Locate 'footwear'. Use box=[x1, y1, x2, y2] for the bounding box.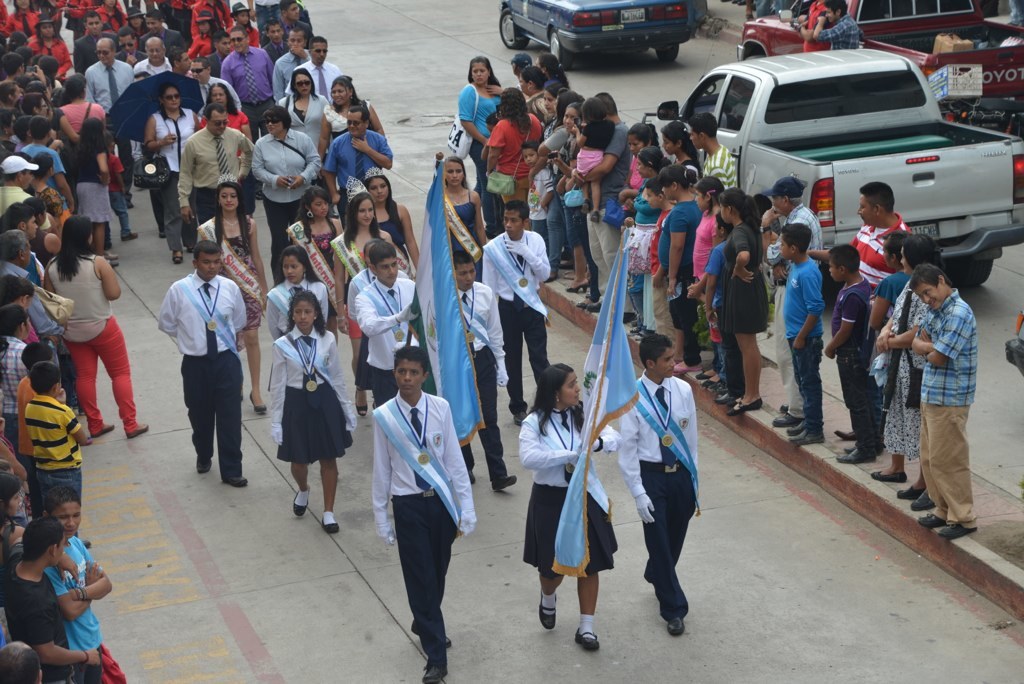
box=[916, 512, 947, 528].
